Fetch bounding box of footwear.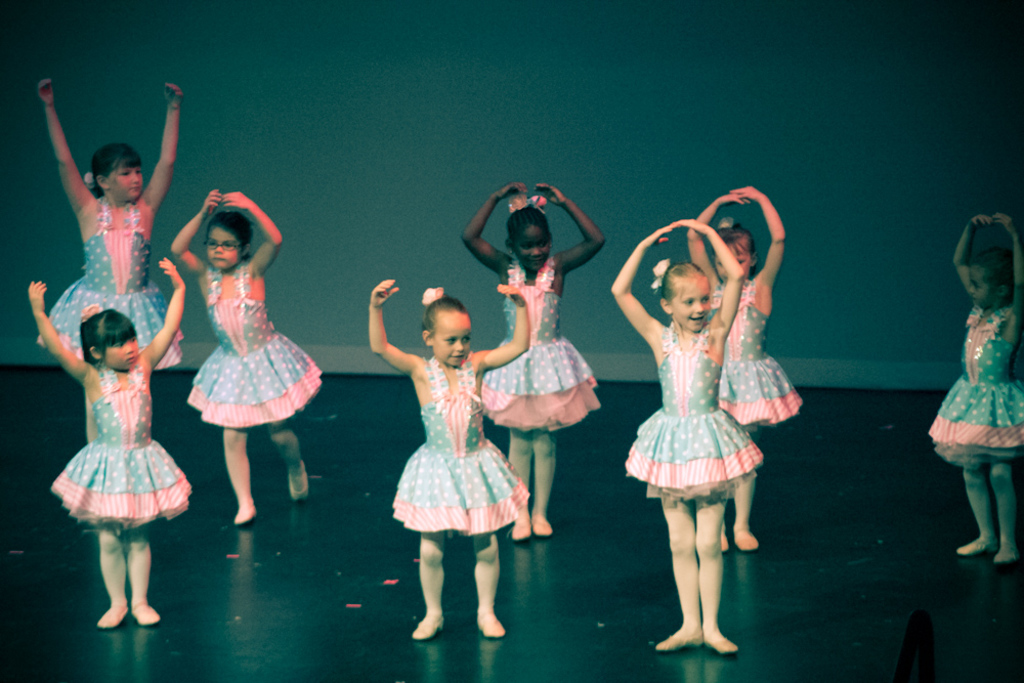
Bbox: x1=231 y1=500 x2=256 y2=527.
